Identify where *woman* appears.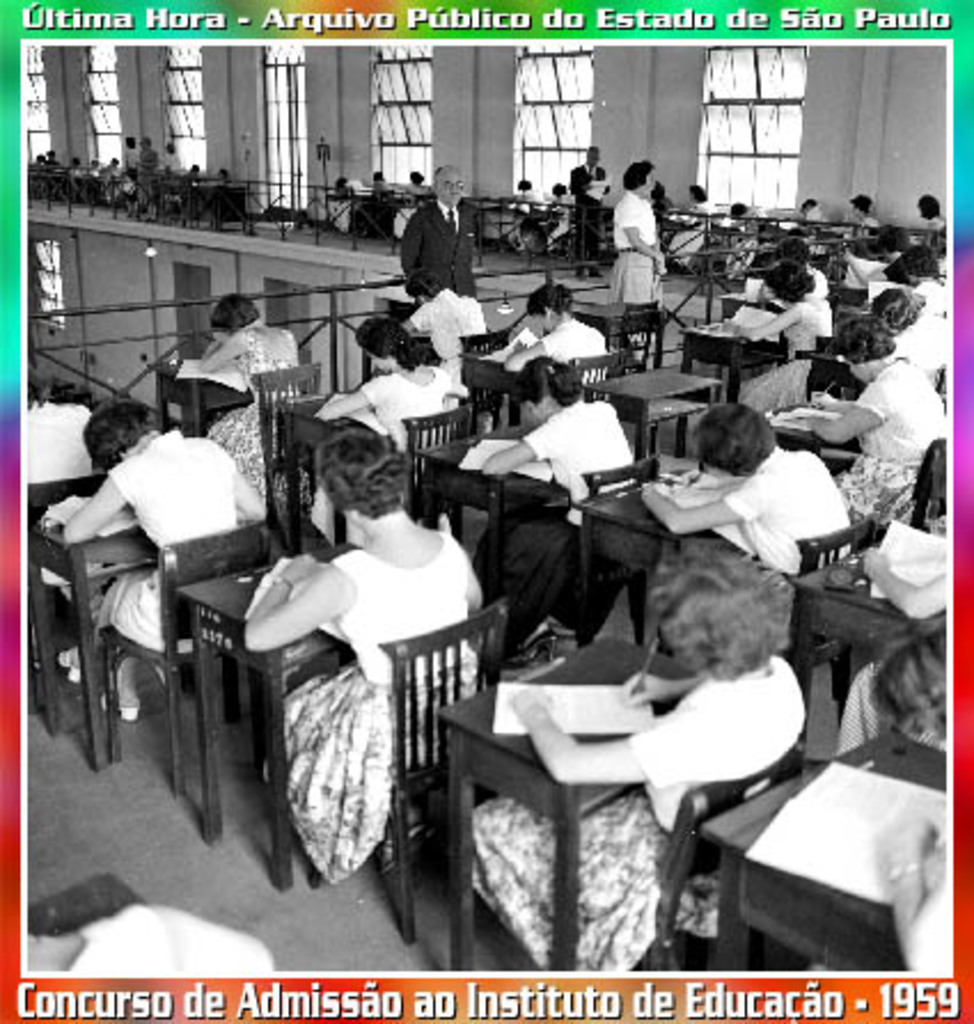
Appears at rect(364, 165, 385, 199).
